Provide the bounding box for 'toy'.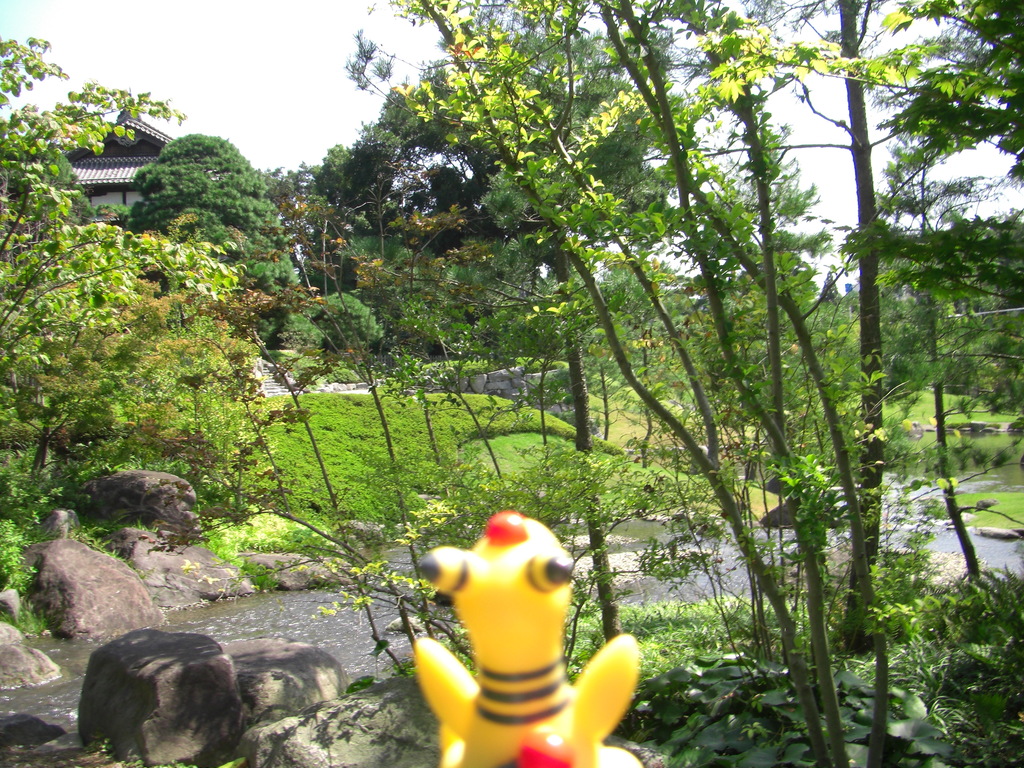
(left=412, top=525, right=615, bottom=757).
